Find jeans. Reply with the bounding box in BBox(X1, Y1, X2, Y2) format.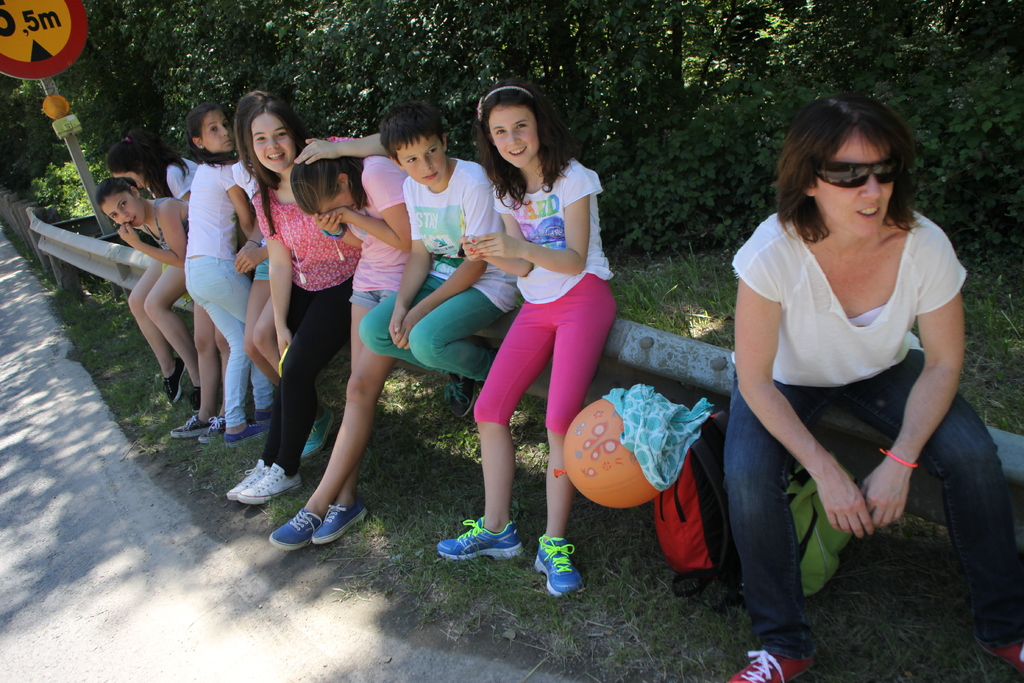
BBox(723, 351, 1023, 664).
